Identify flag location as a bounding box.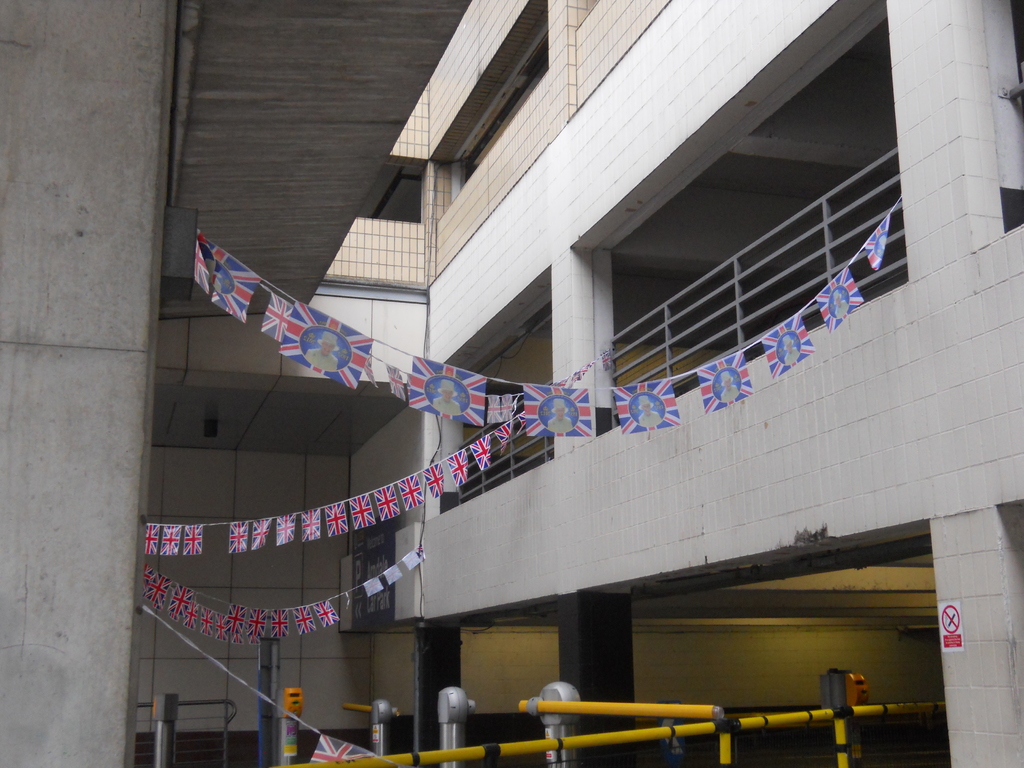
bbox=[326, 500, 351, 536].
